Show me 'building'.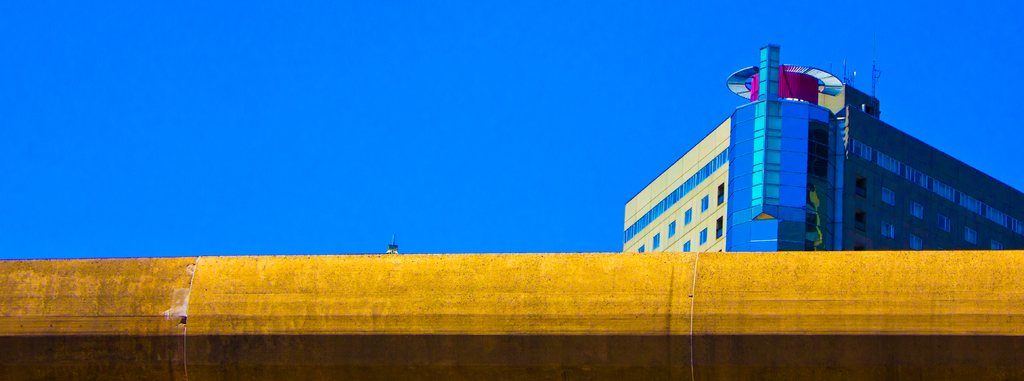
'building' is here: 619, 43, 1023, 253.
